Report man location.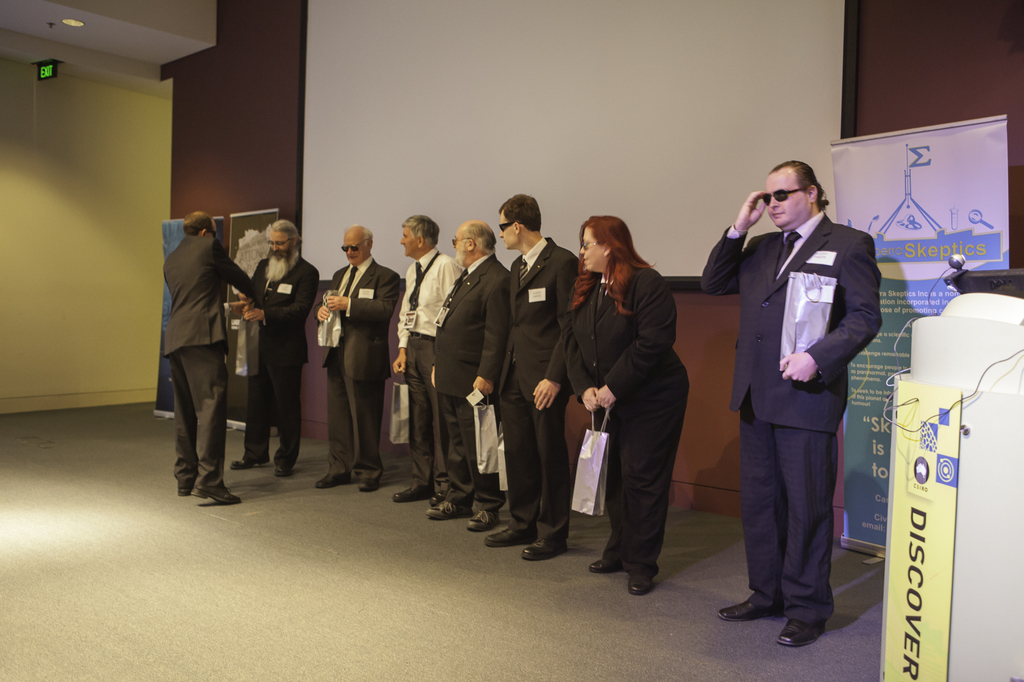
Report: 559:214:691:598.
